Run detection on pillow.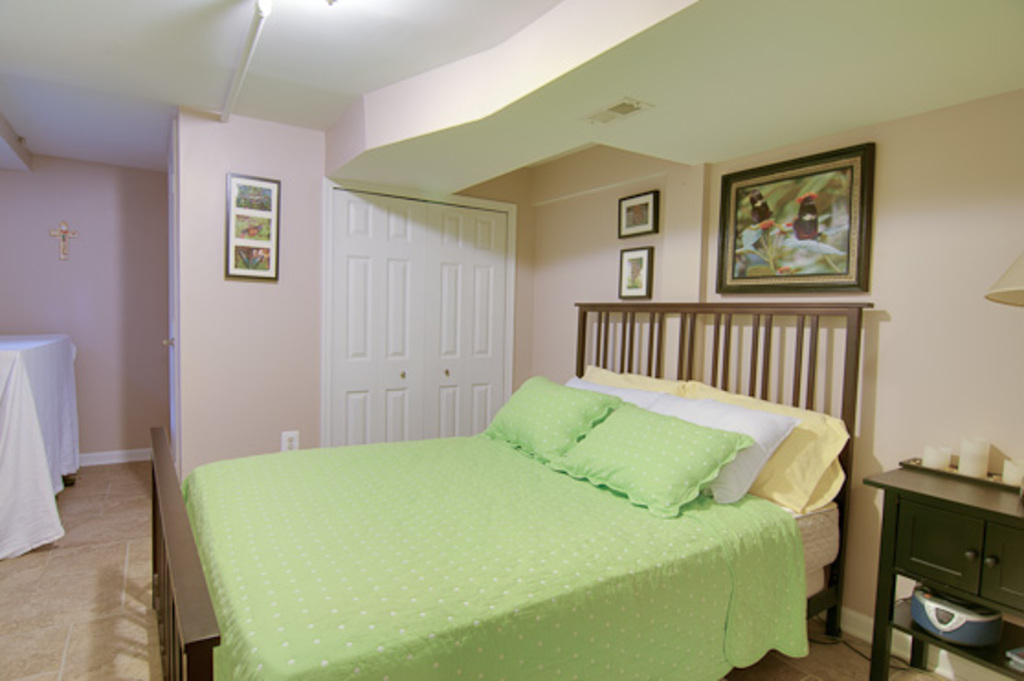
Result: pyautogui.locateOnScreen(556, 395, 758, 512).
